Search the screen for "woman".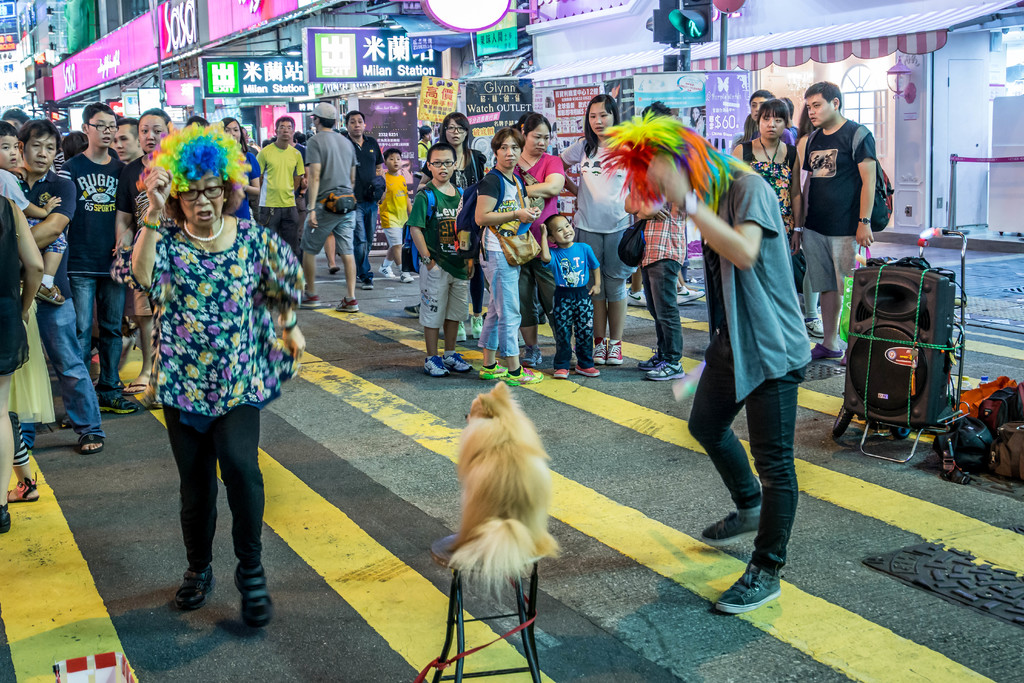
Found at Rect(516, 115, 562, 367).
